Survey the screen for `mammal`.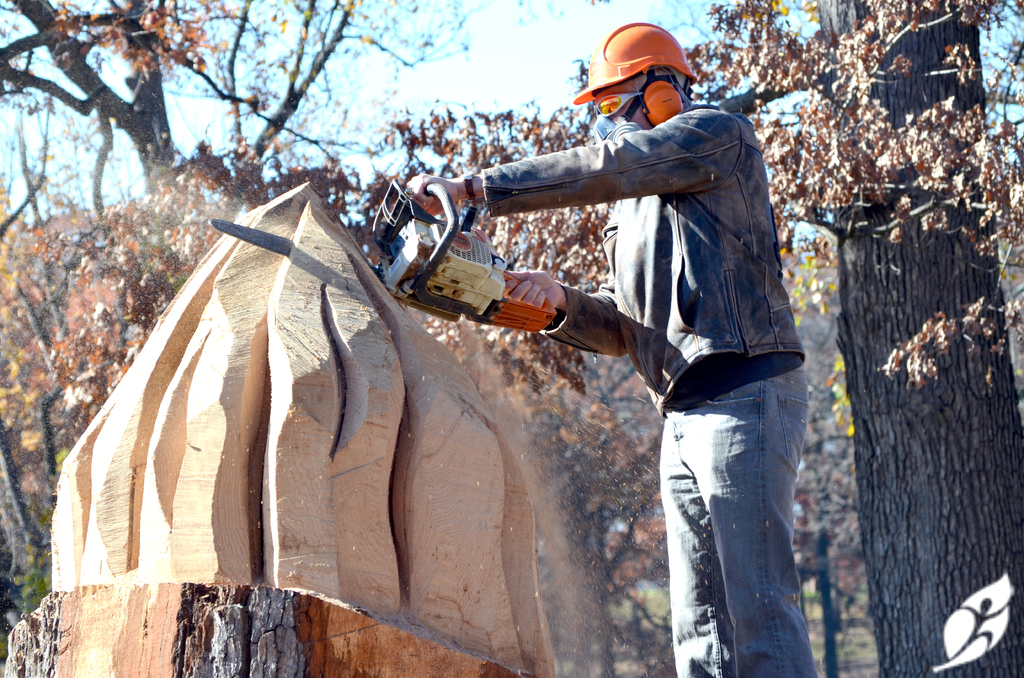
Survey found: left=401, top=22, right=813, bottom=677.
